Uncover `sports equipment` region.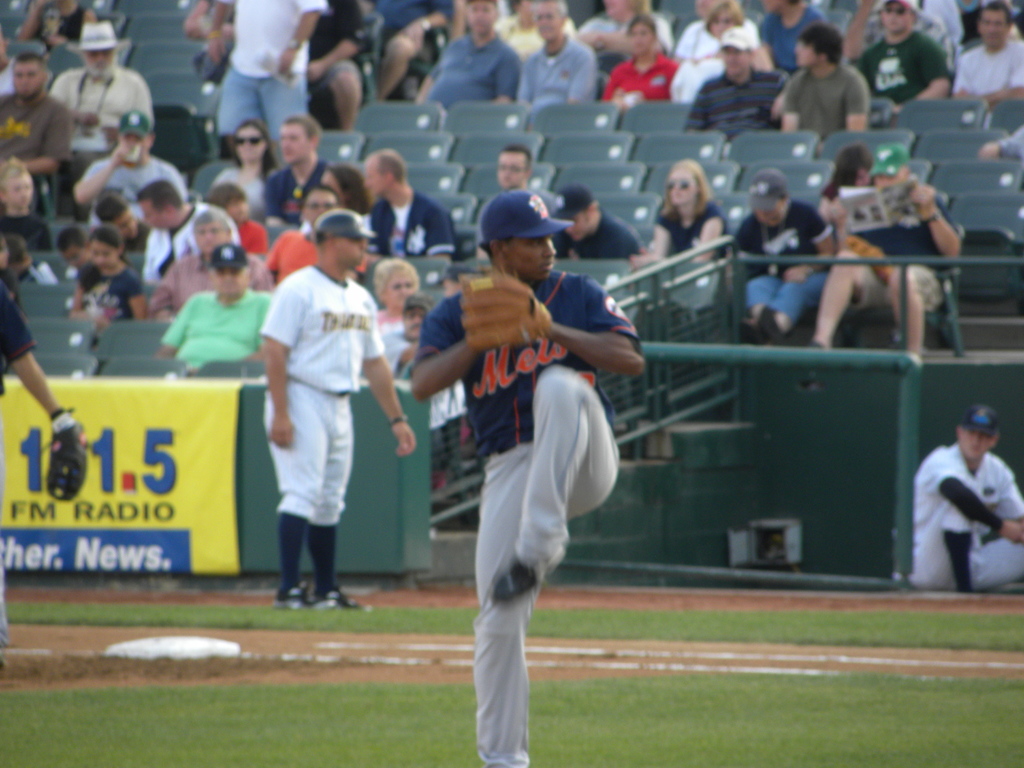
Uncovered: box(459, 271, 555, 355).
